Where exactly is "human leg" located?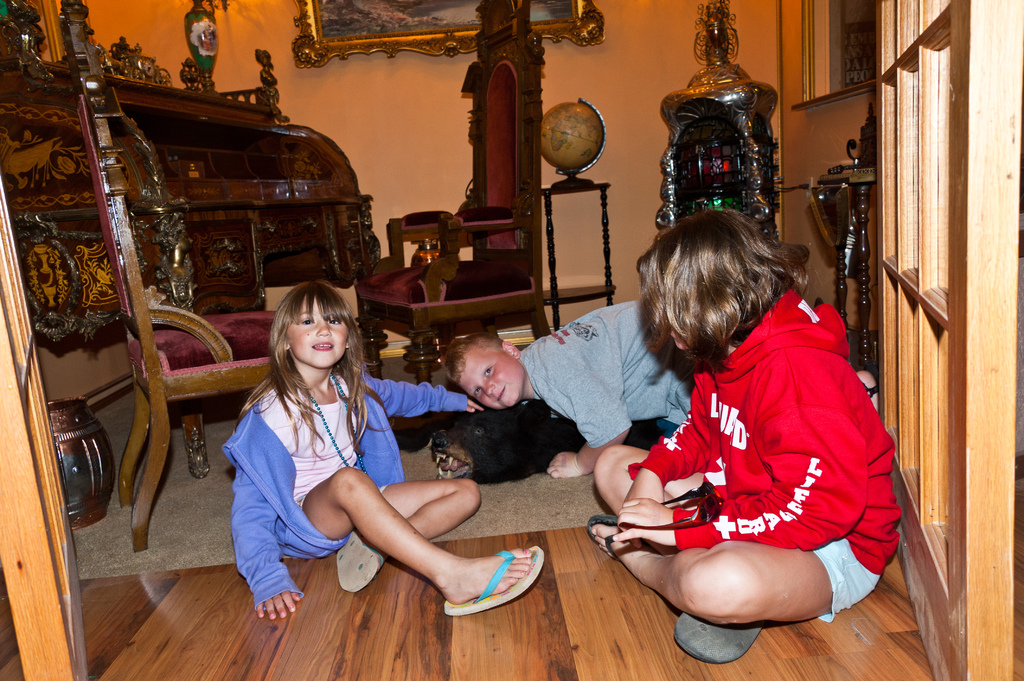
Its bounding box is x1=335 y1=478 x2=483 y2=597.
